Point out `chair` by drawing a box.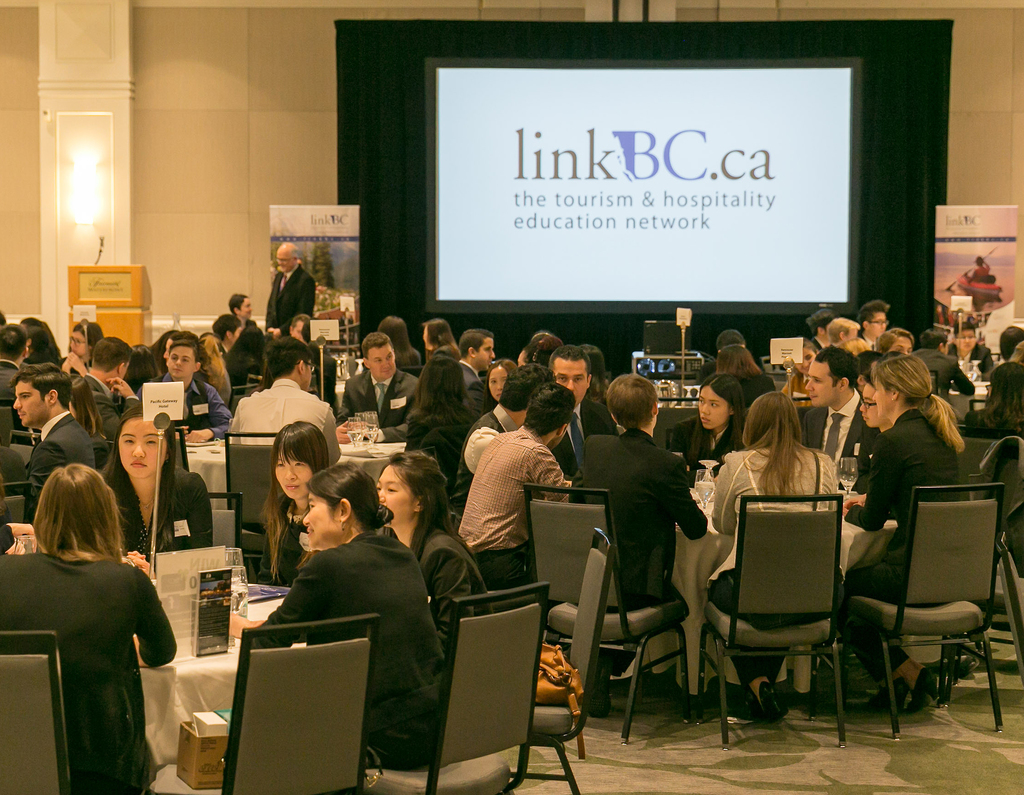
x1=220, y1=433, x2=294, y2=582.
